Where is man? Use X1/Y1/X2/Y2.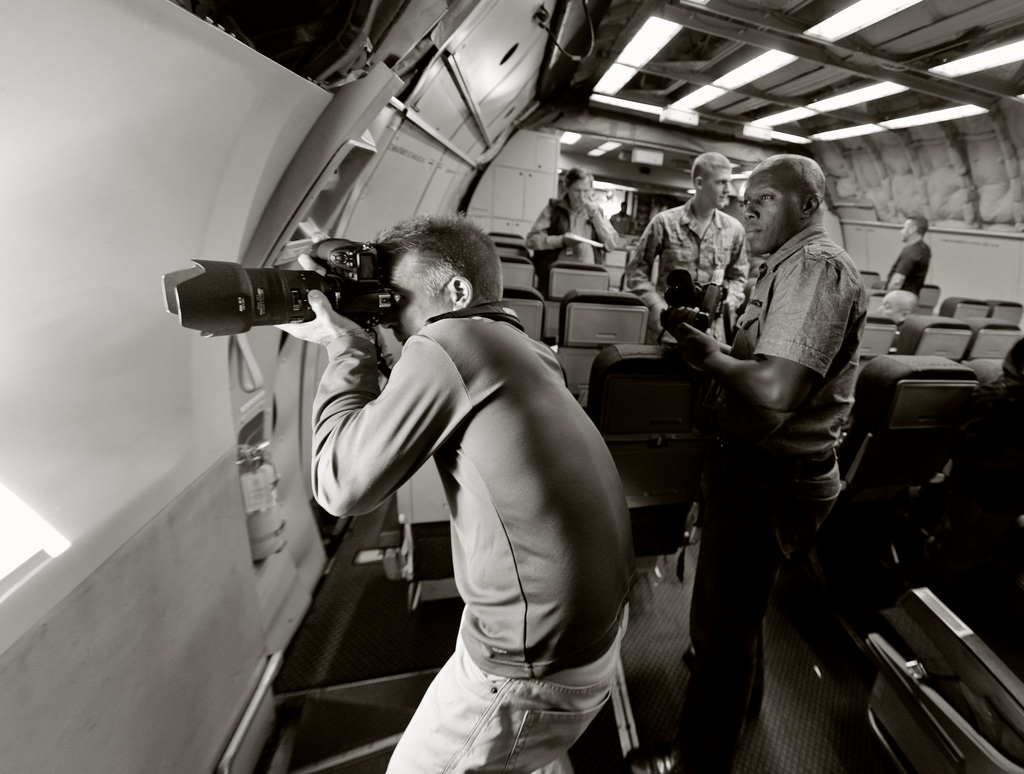
271/207/636/773.
